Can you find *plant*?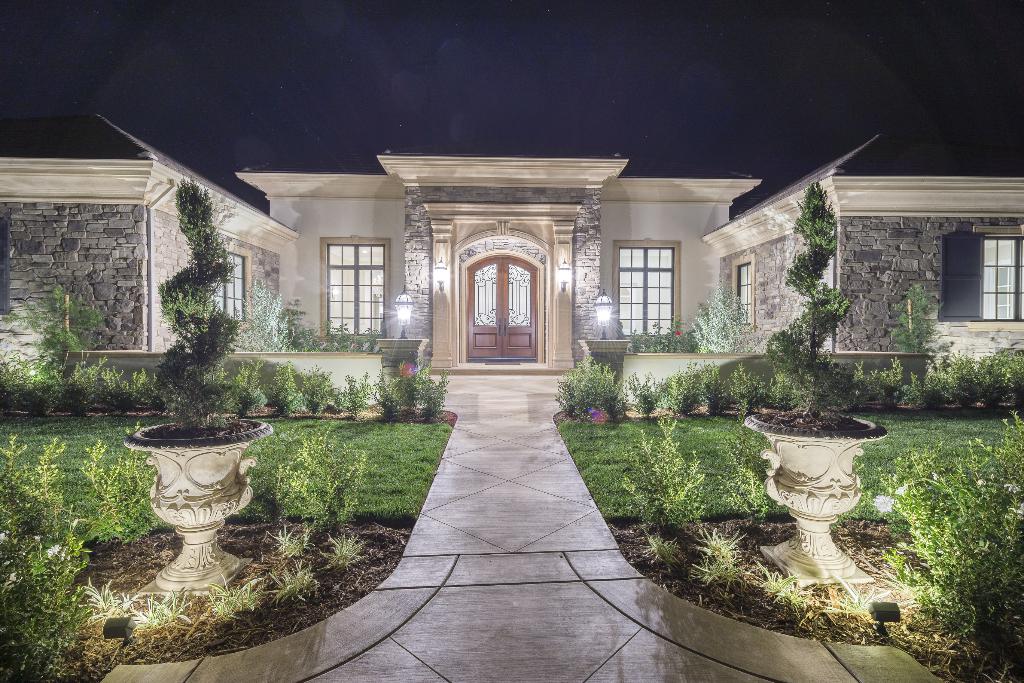
Yes, bounding box: (274, 357, 317, 420).
